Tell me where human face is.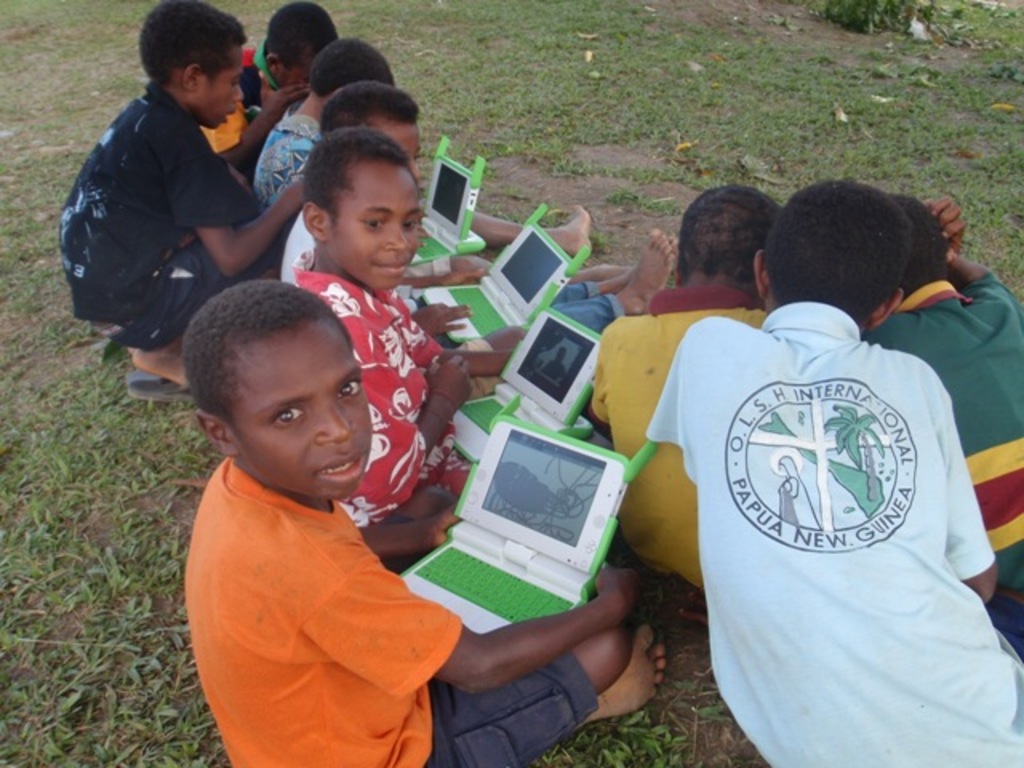
human face is at pyautogui.locateOnScreen(198, 53, 240, 126).
